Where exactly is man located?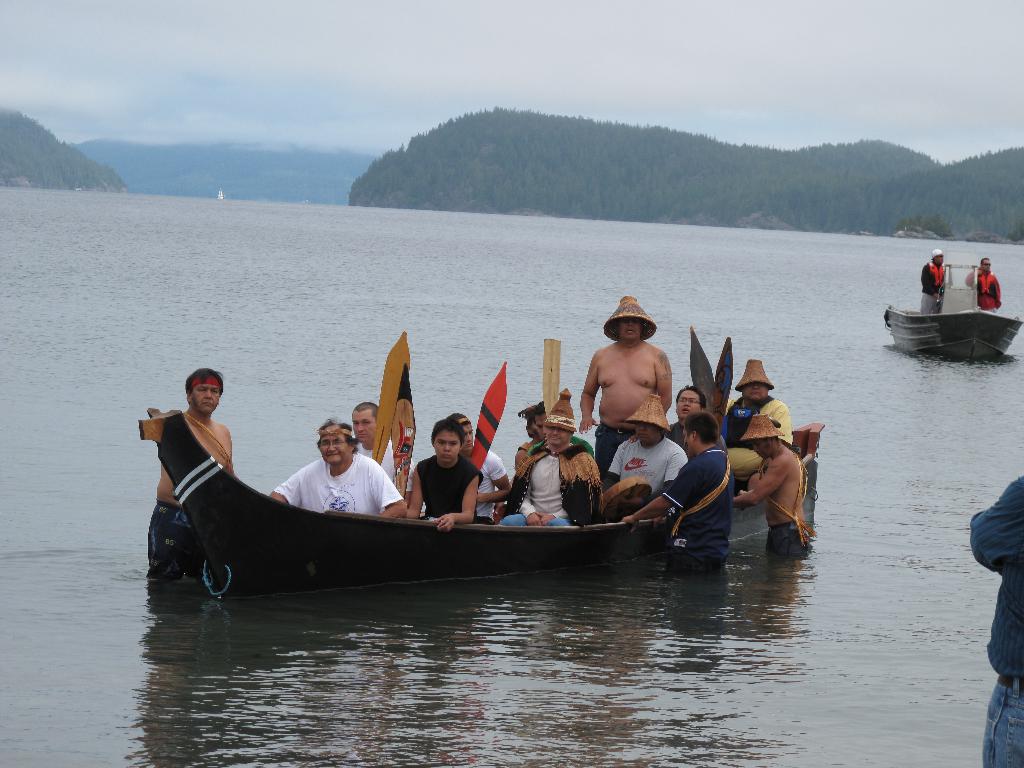
Its bounding box is [left=444, top=411, right=513, bottom=526].
